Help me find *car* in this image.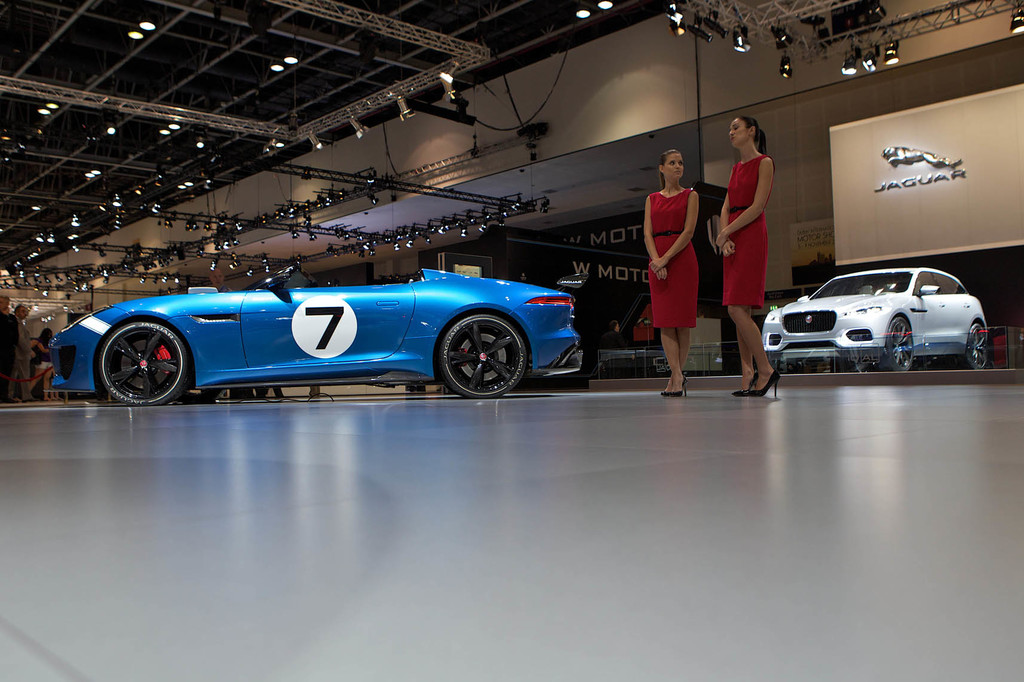
Found it: x1=42, y1=266, x2=588, y2=401.
